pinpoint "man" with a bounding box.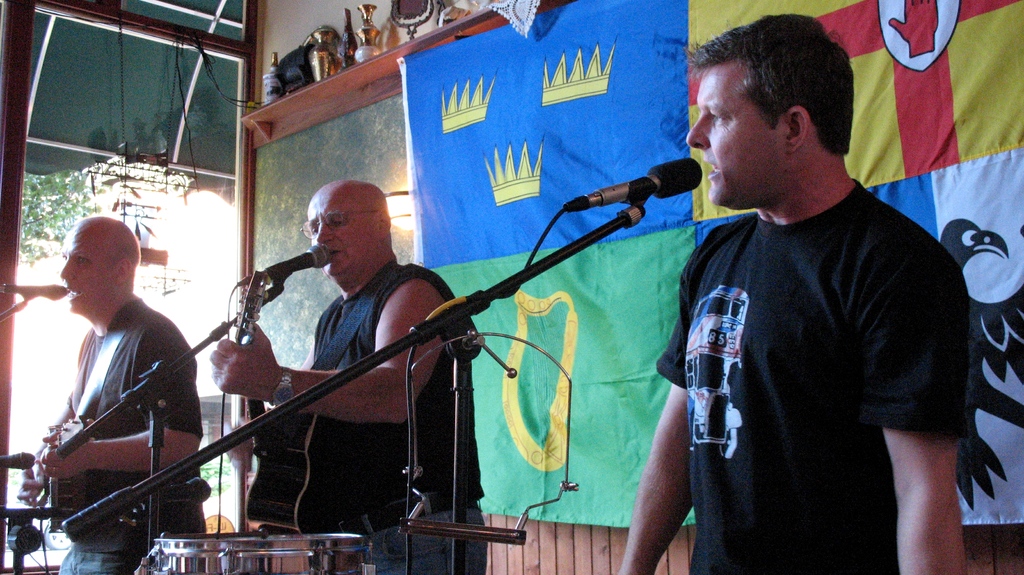
[24, 205, 205, 526].
